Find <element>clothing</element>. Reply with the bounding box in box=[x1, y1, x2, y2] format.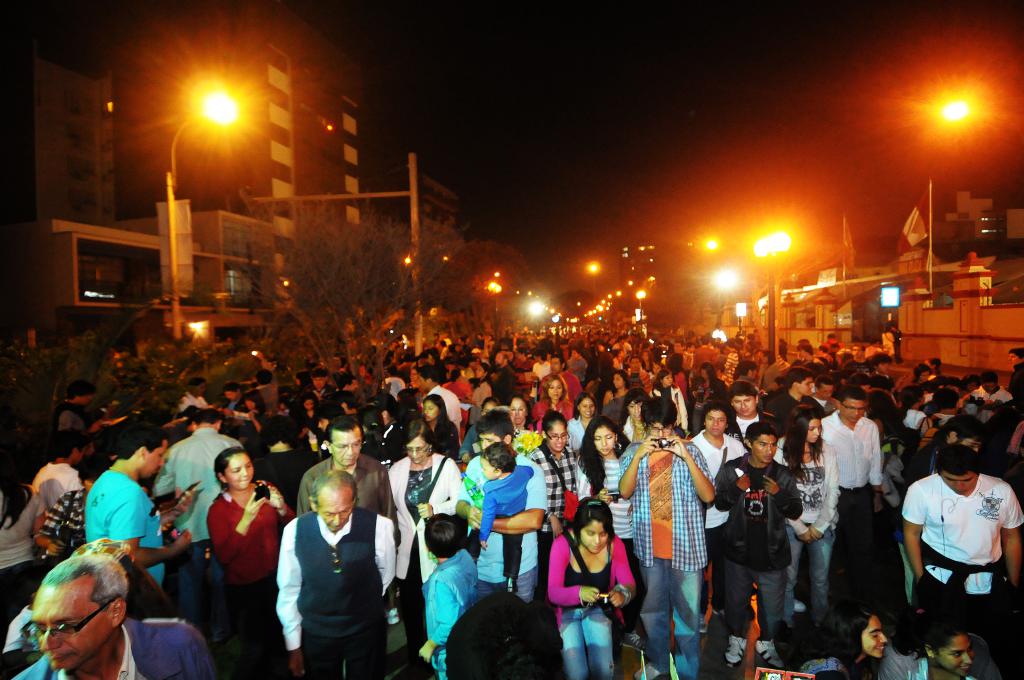
box=[476, 378, 488, 401].
